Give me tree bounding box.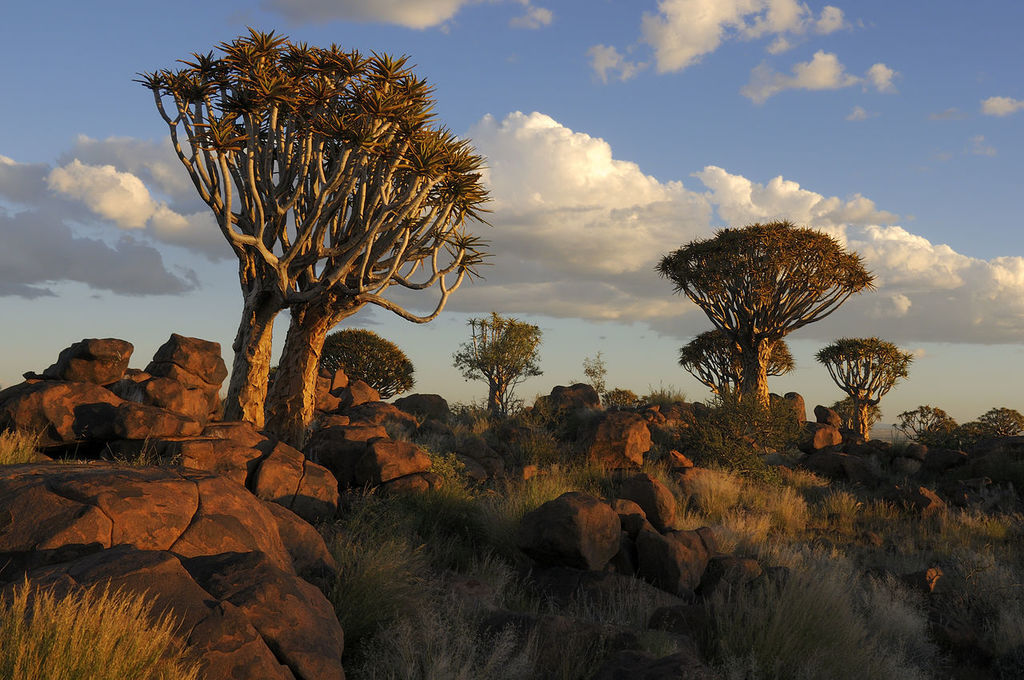
(314, 335, 432, 392).
